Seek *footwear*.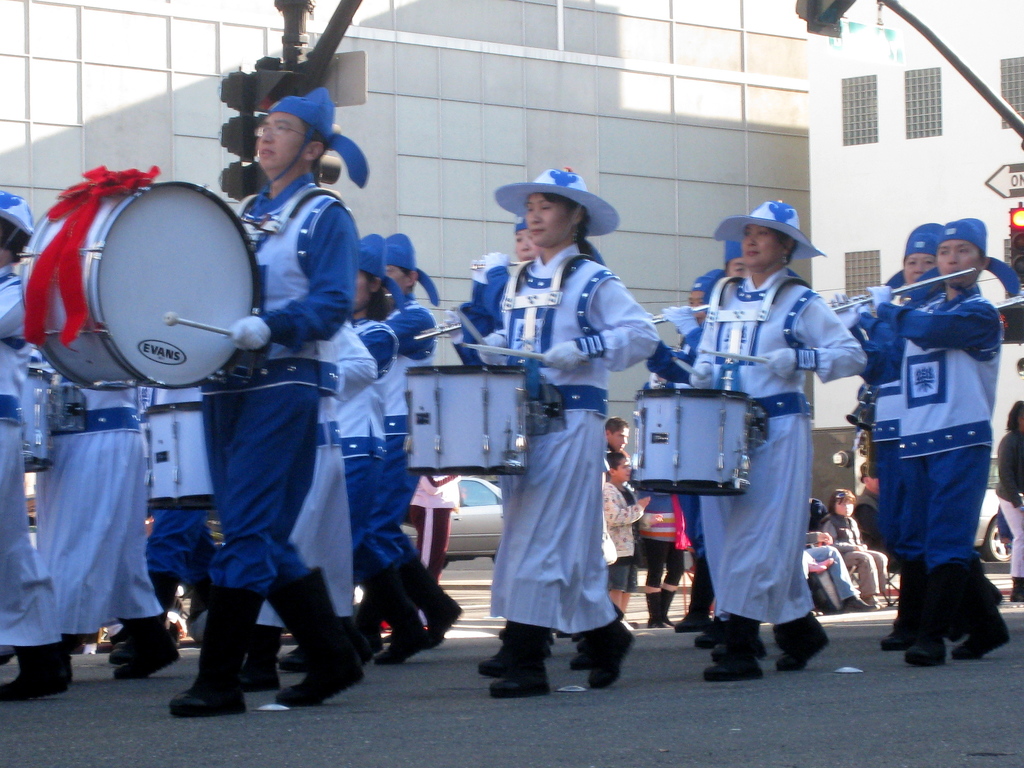
[103, 644, 128, 665].
